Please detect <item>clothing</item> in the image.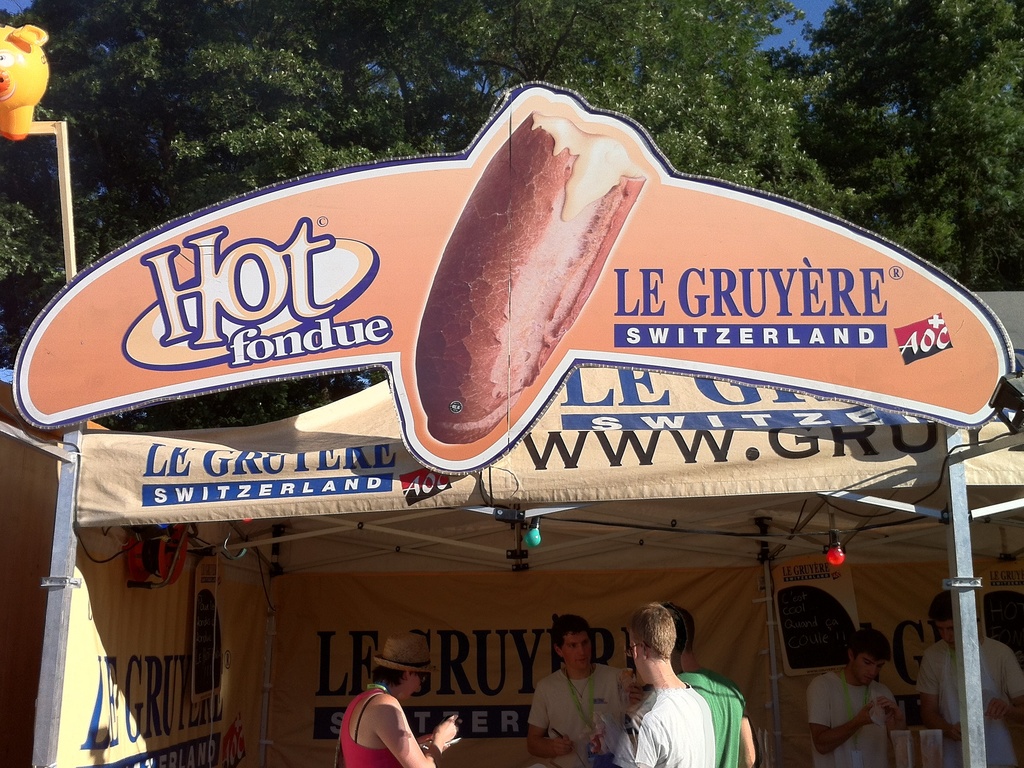
pyautogui.locateOnScreen(335, 691, 401, 767).
